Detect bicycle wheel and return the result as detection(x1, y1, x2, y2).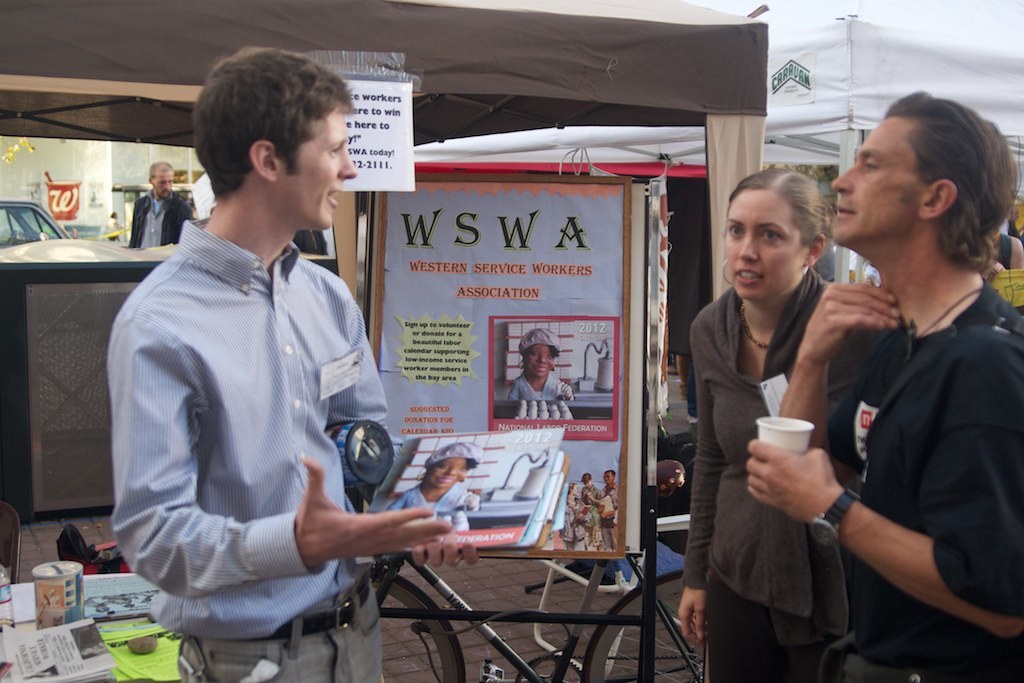
detection(377, 573, 469, 682).
